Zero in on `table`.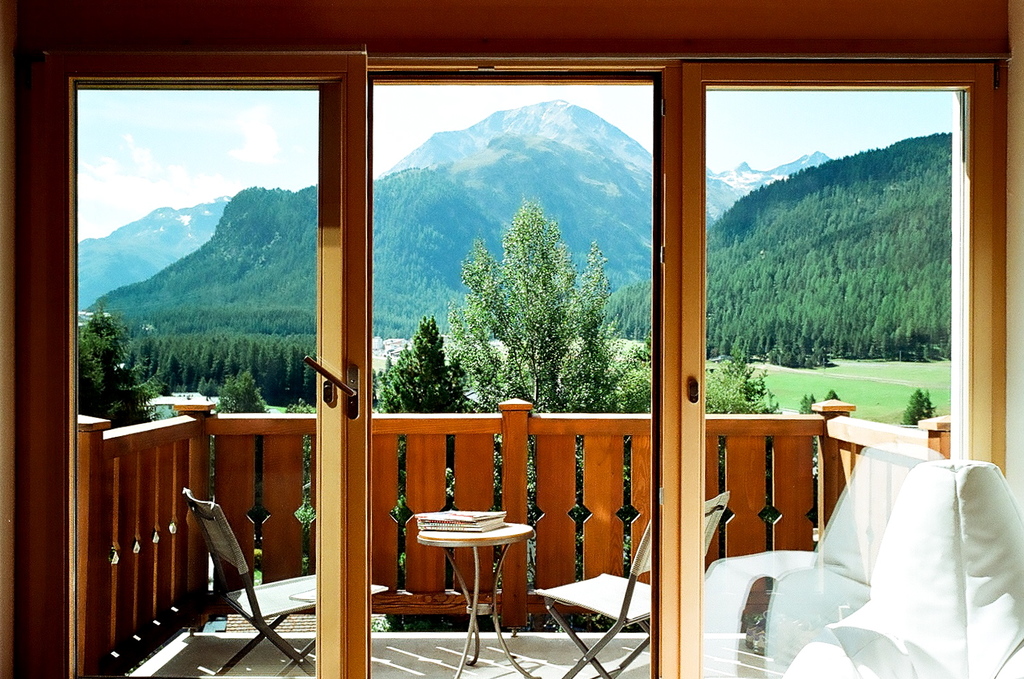
Zeroed in: (x1=415, y1=512, x2=532, y2=678).
